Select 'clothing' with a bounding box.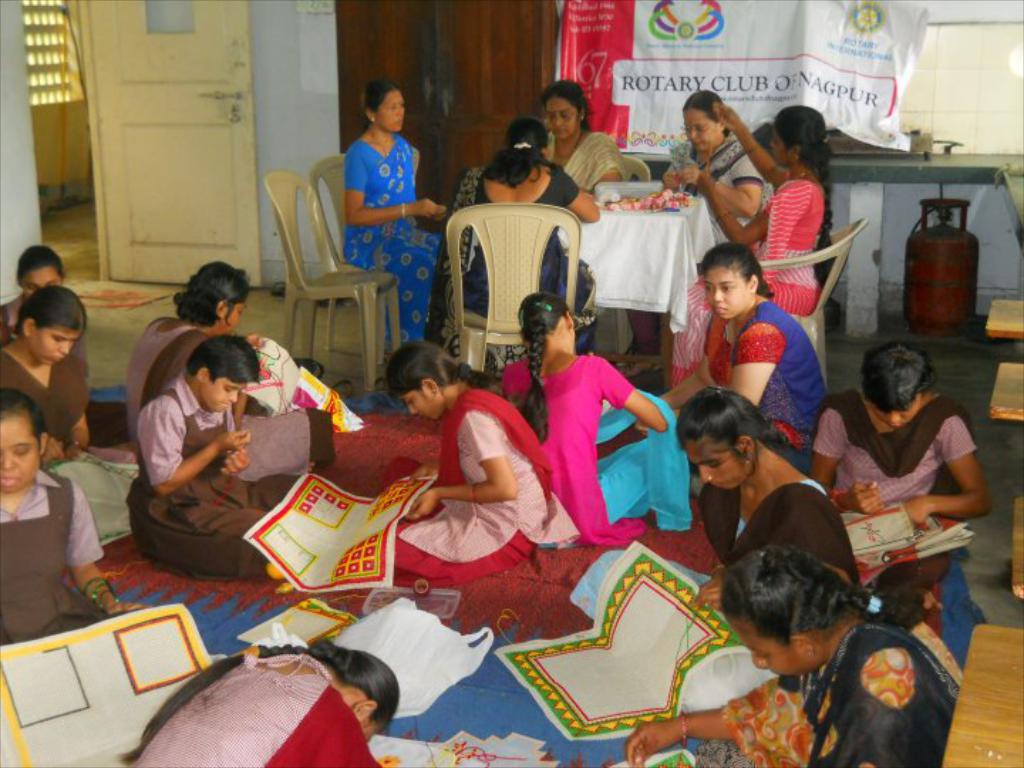
bbox(114, 310, 340, 468).
